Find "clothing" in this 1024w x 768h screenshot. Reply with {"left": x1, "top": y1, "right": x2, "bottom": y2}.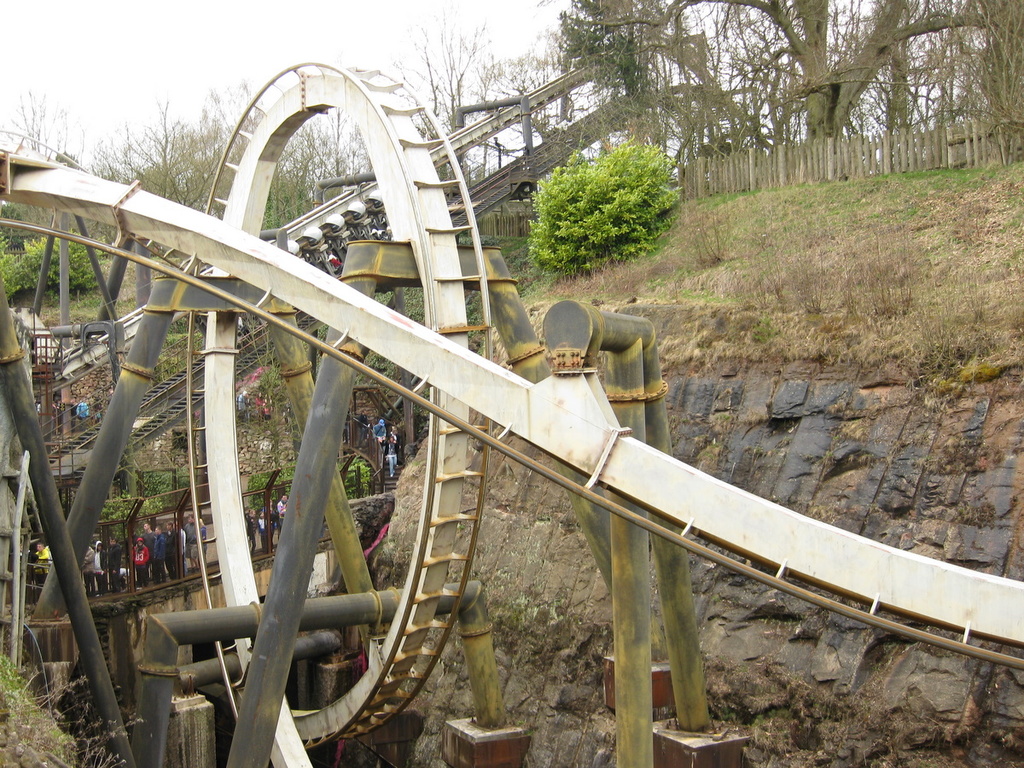
{"left": 186, "top": 518, "right": 196, "bottom": 563}.
